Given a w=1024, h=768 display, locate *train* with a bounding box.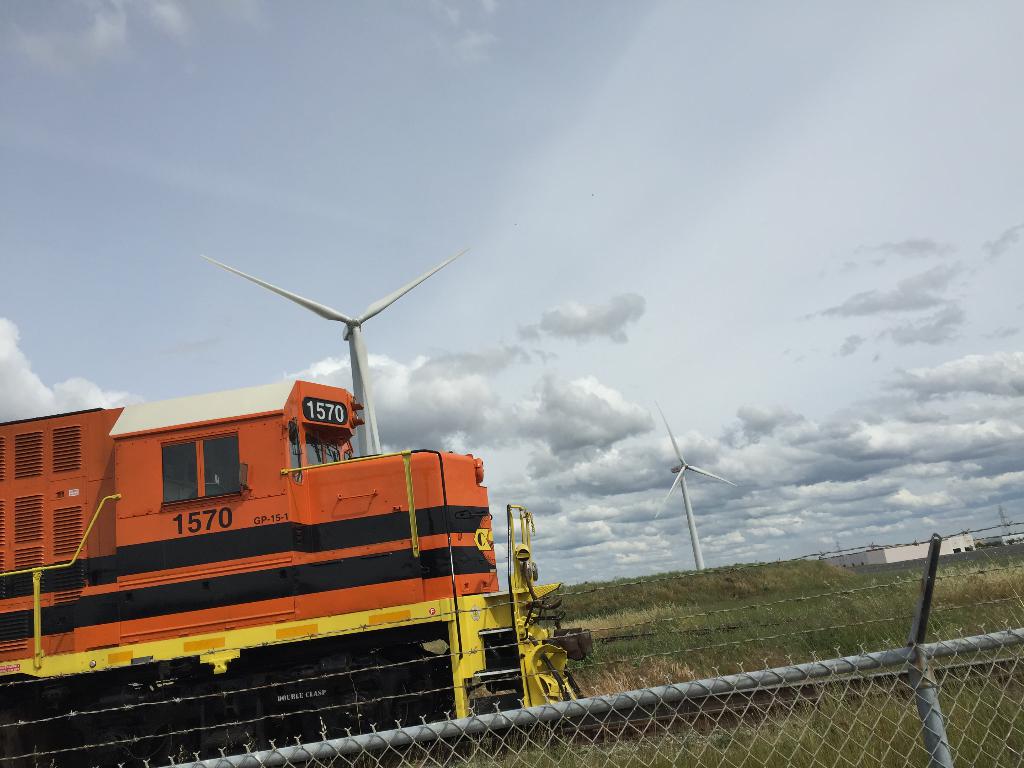
Located: (0,378,596,767).
